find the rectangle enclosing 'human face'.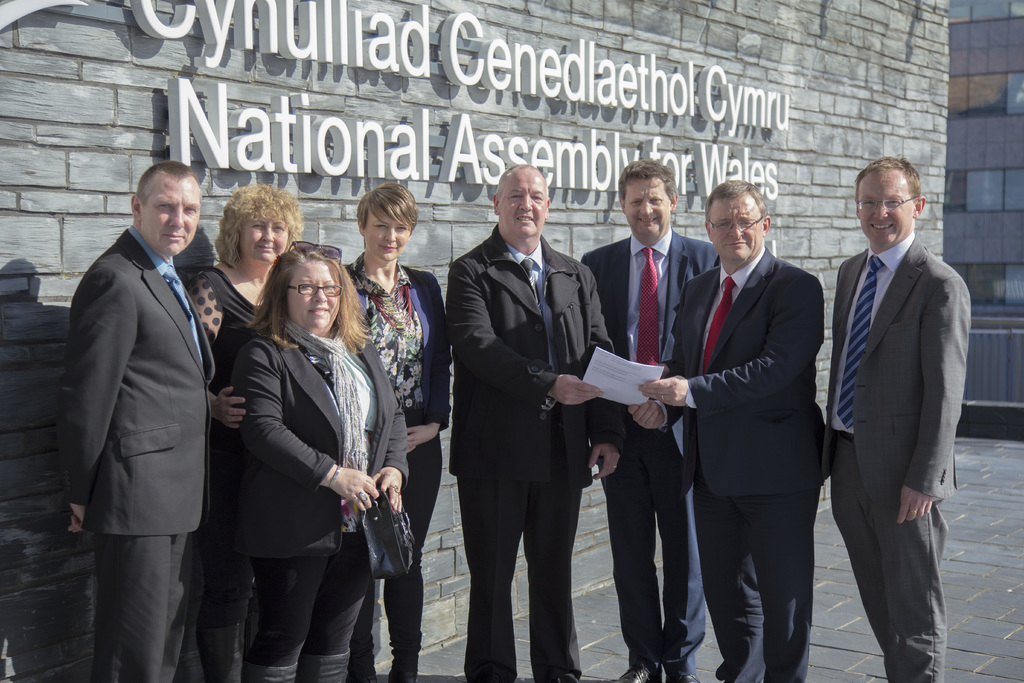
<bbox>710, 197, 762, 269</bbox>.
